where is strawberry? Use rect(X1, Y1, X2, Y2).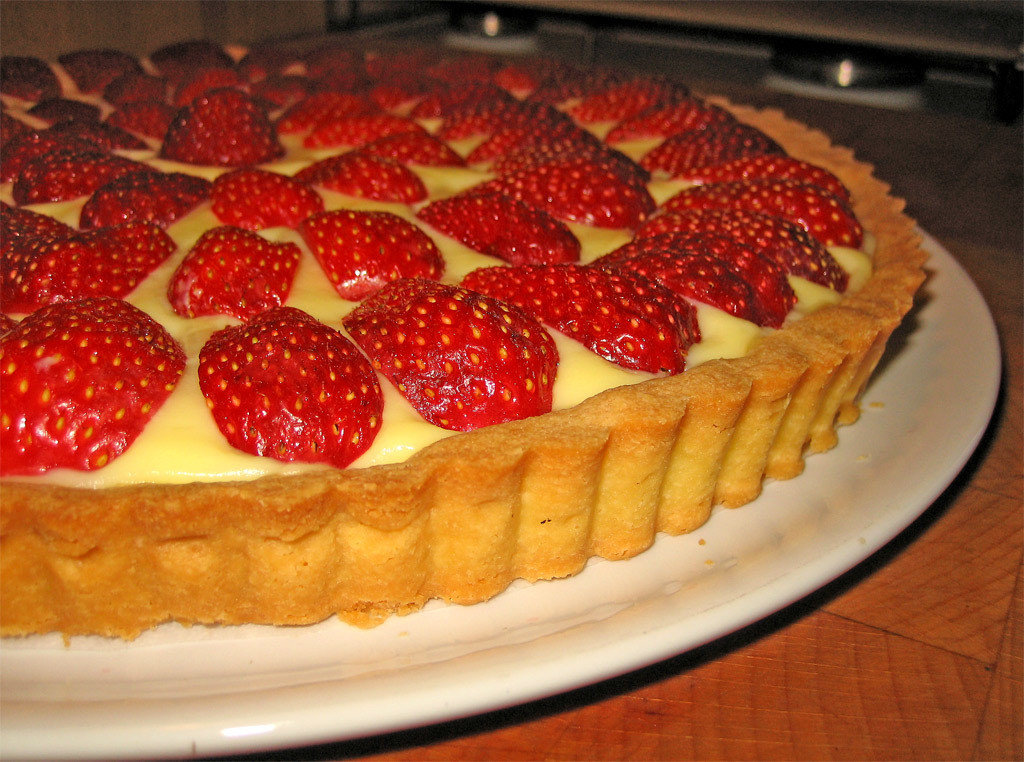
rect(576, 227, 795, 331).
